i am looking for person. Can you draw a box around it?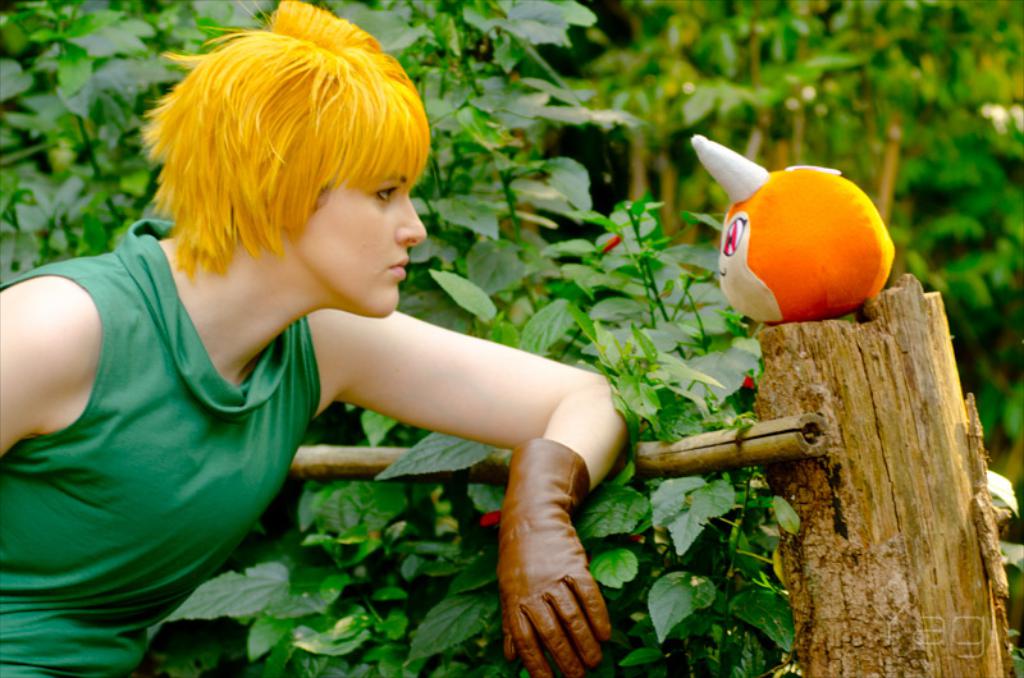
Sure, the bounding box is (left=51, top=42, right=663, bottom=672).
